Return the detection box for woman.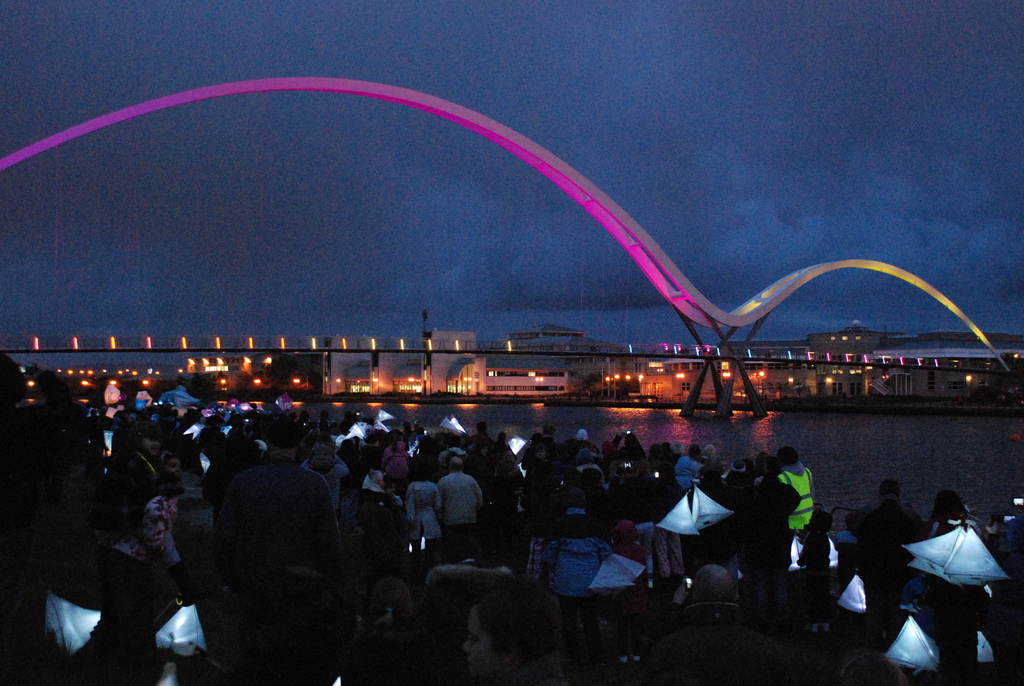
BBox(405, 471, 458, 556).
